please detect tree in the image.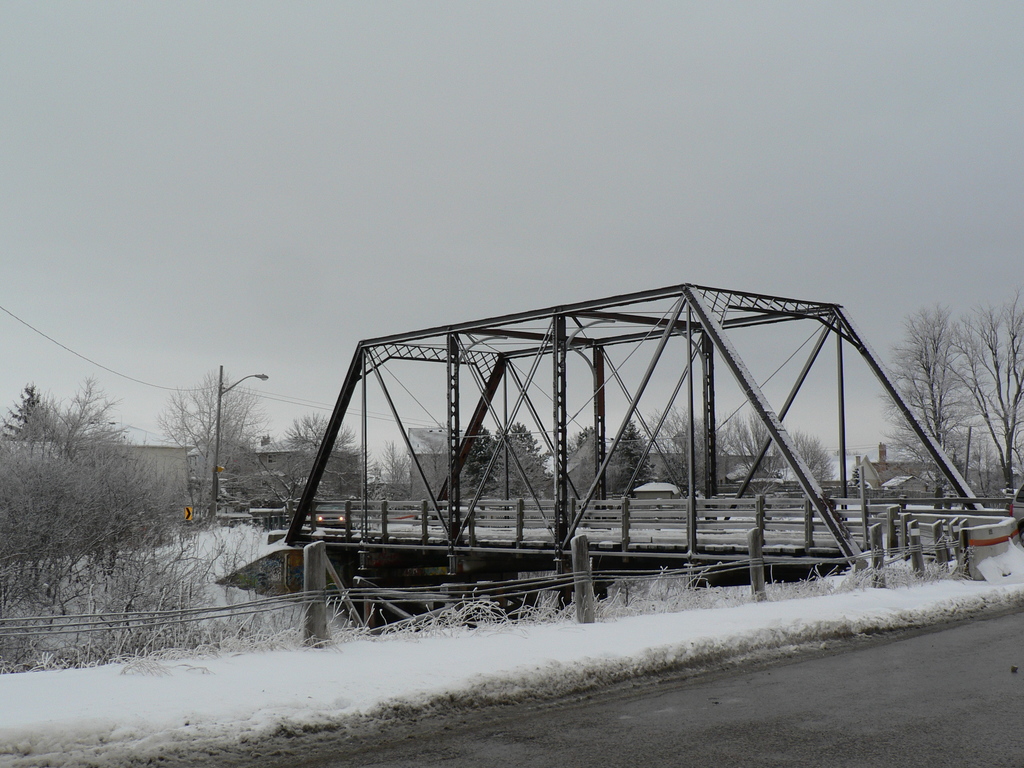
left=572, top=424, right=624, bottom=509.
